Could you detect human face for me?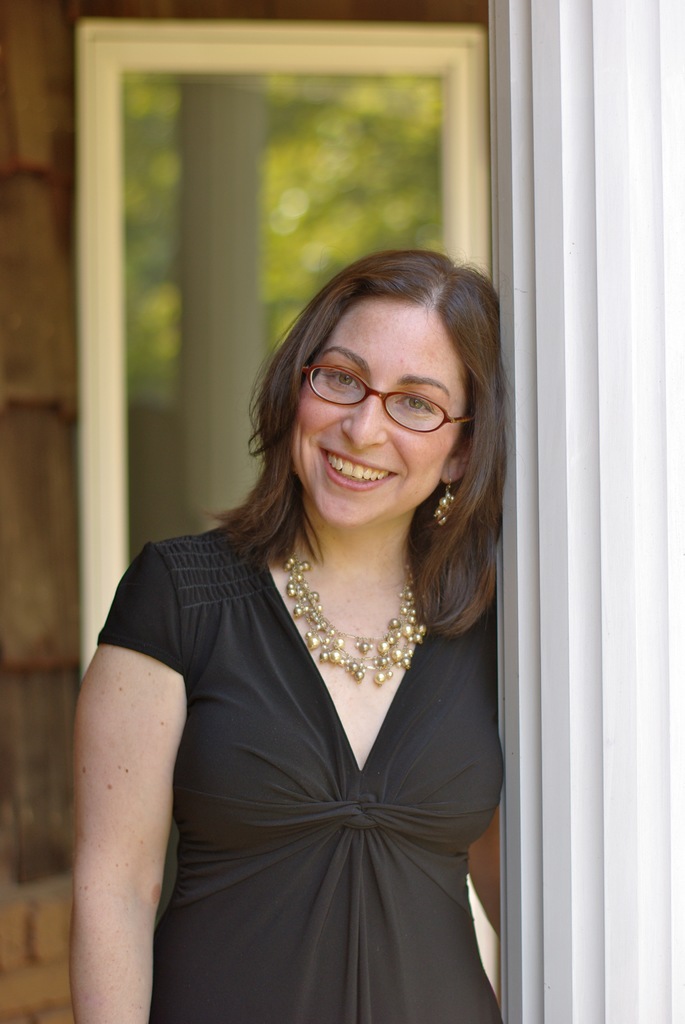
Detection result: 284:294:464:525.
